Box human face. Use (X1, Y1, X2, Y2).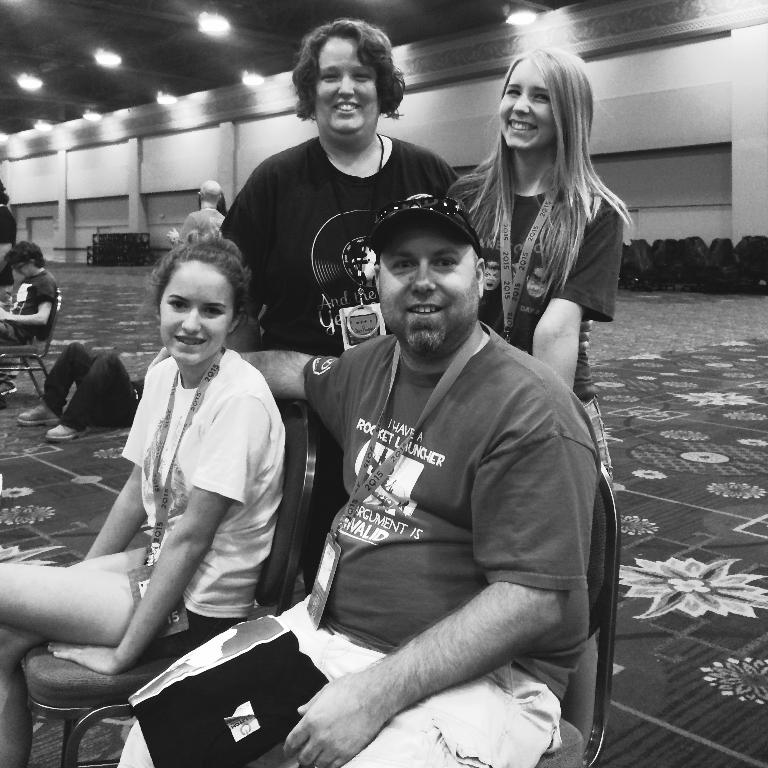
(159, 255, 235, 364).
